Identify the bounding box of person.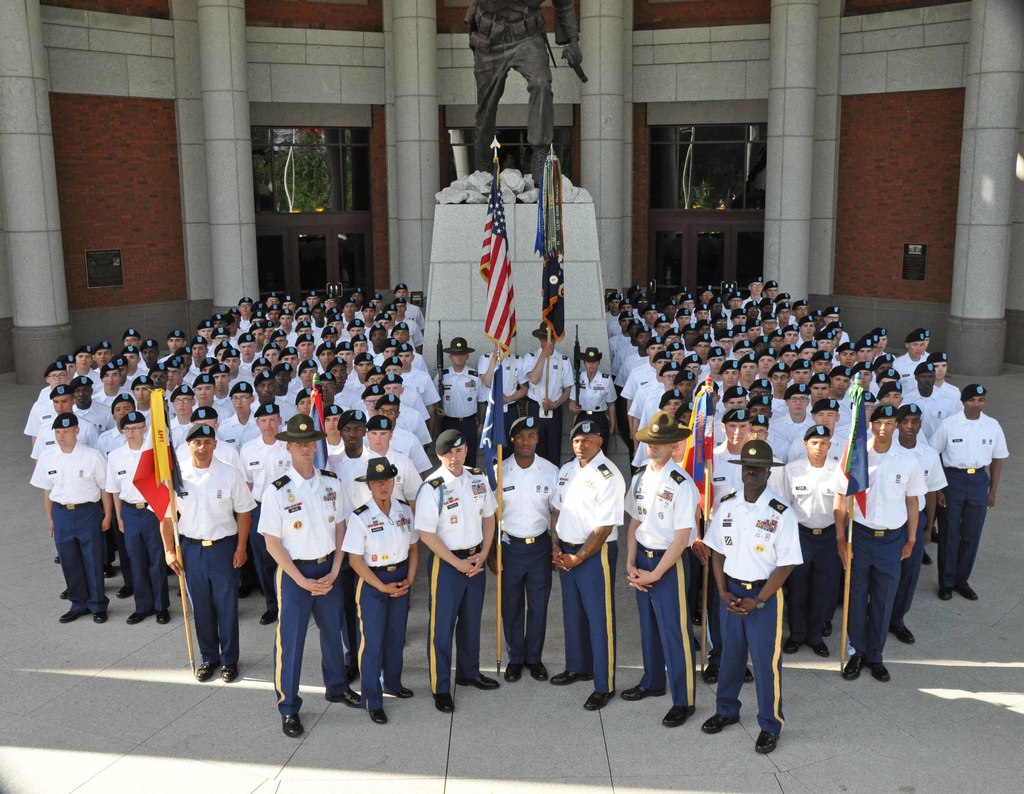
Rect(492, 415, 565, 685).
